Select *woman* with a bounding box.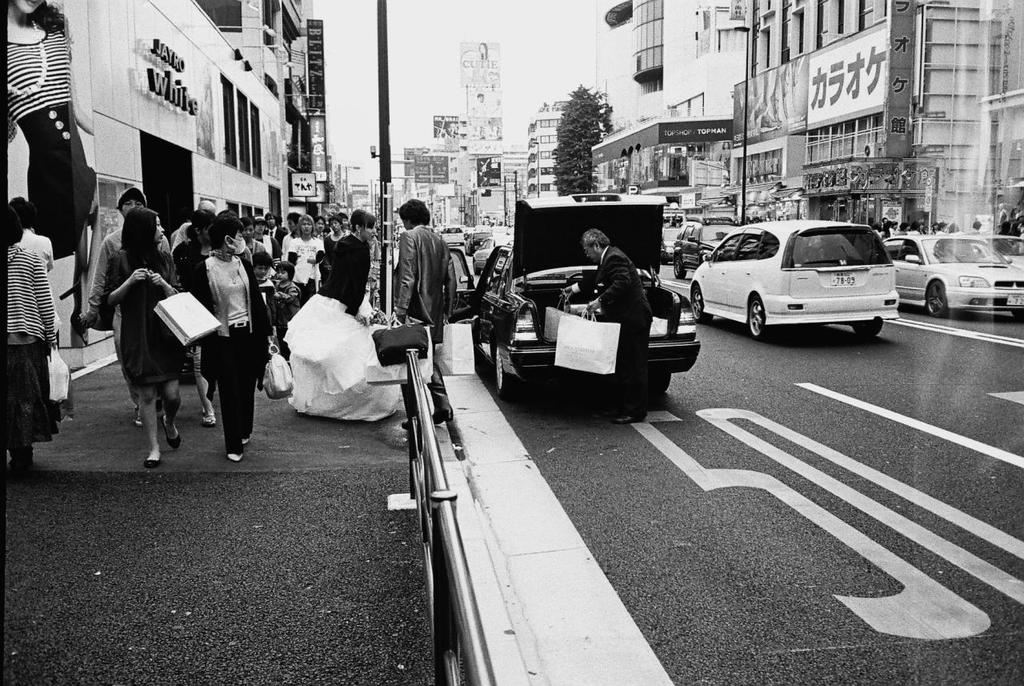
Rect(2, 0, 96, 330).
